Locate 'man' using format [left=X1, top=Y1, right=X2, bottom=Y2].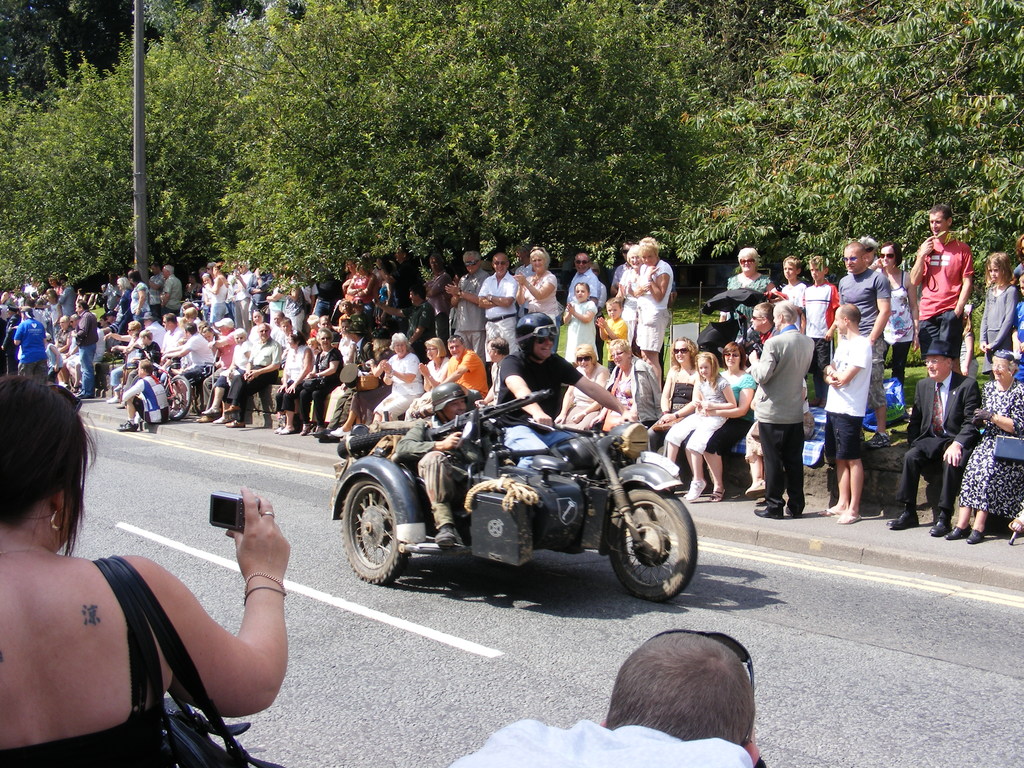
[left=113, top=360, right=167, bottom=433].
